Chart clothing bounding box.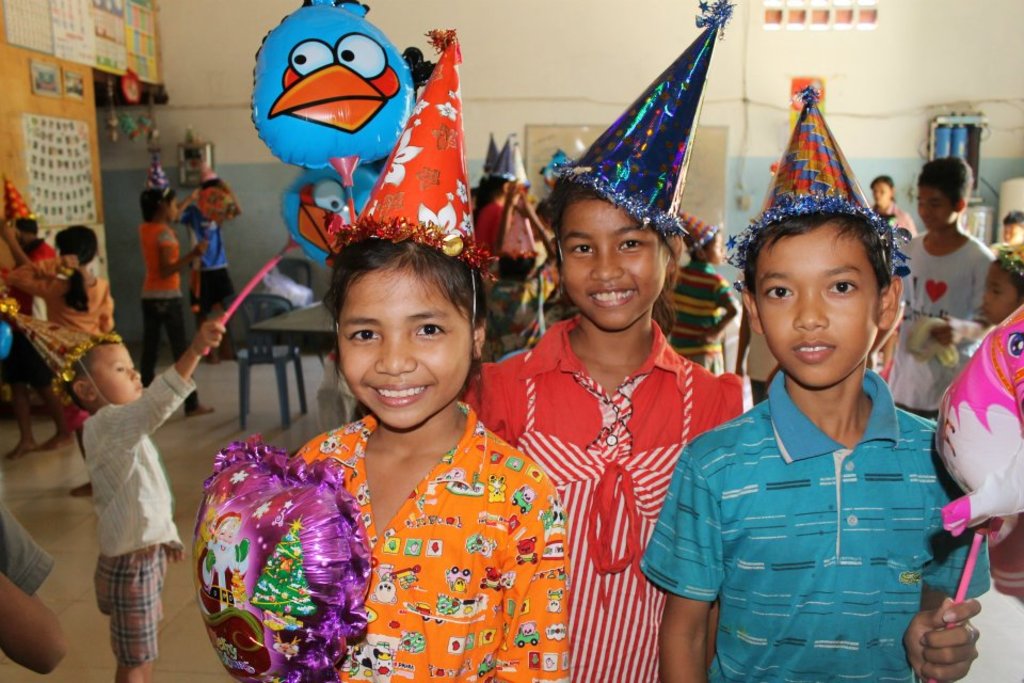
Charted: (676, 320, 966, 676).
